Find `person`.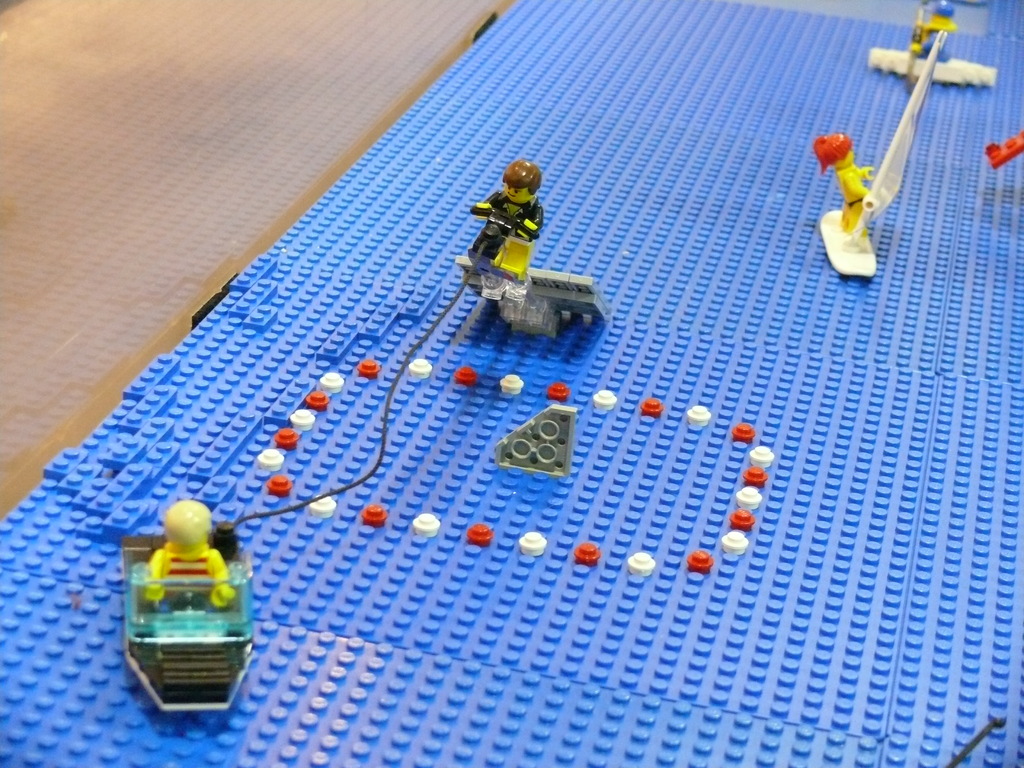
left=813, top=136, right=874, bottom=228.
